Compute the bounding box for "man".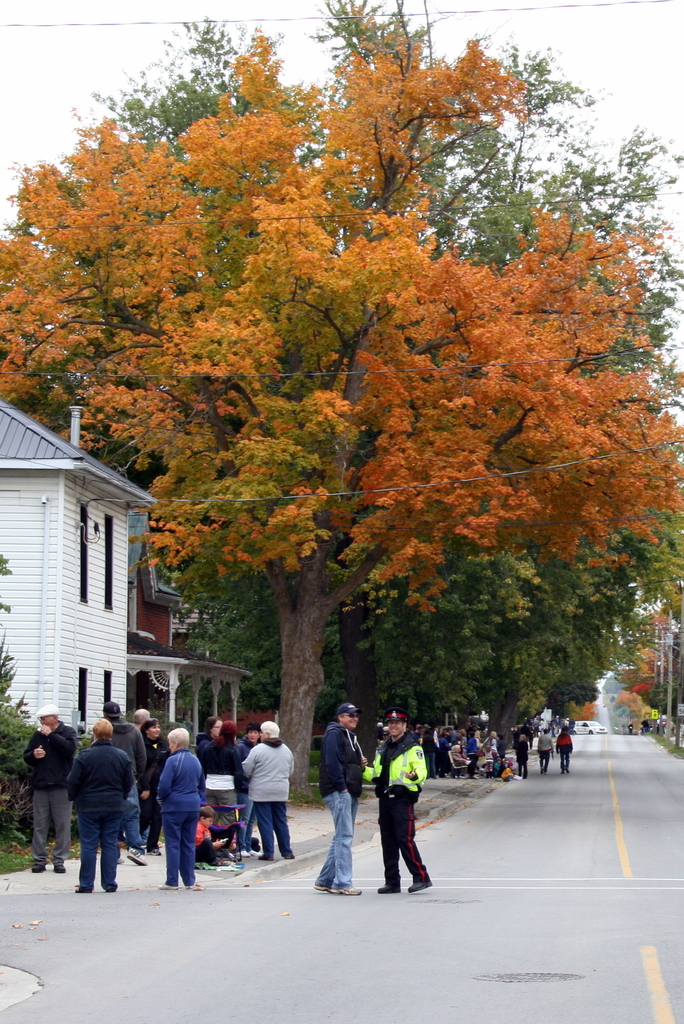
BBox(240, 719, 295, 861).
